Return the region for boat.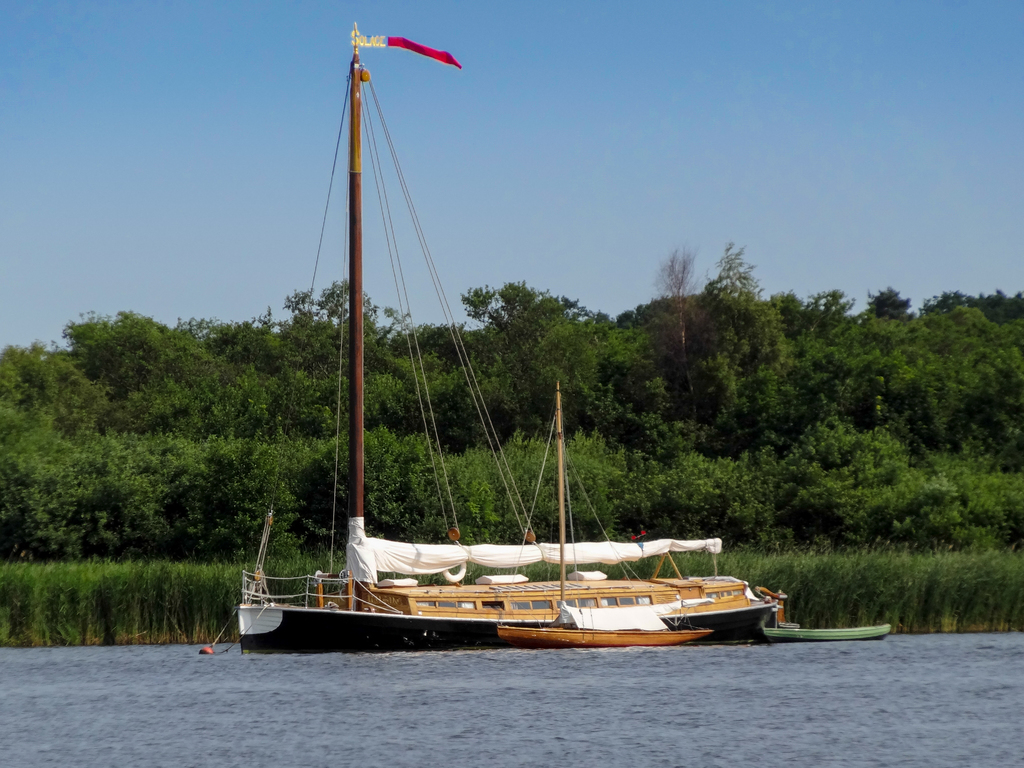
762/620/888/641.
